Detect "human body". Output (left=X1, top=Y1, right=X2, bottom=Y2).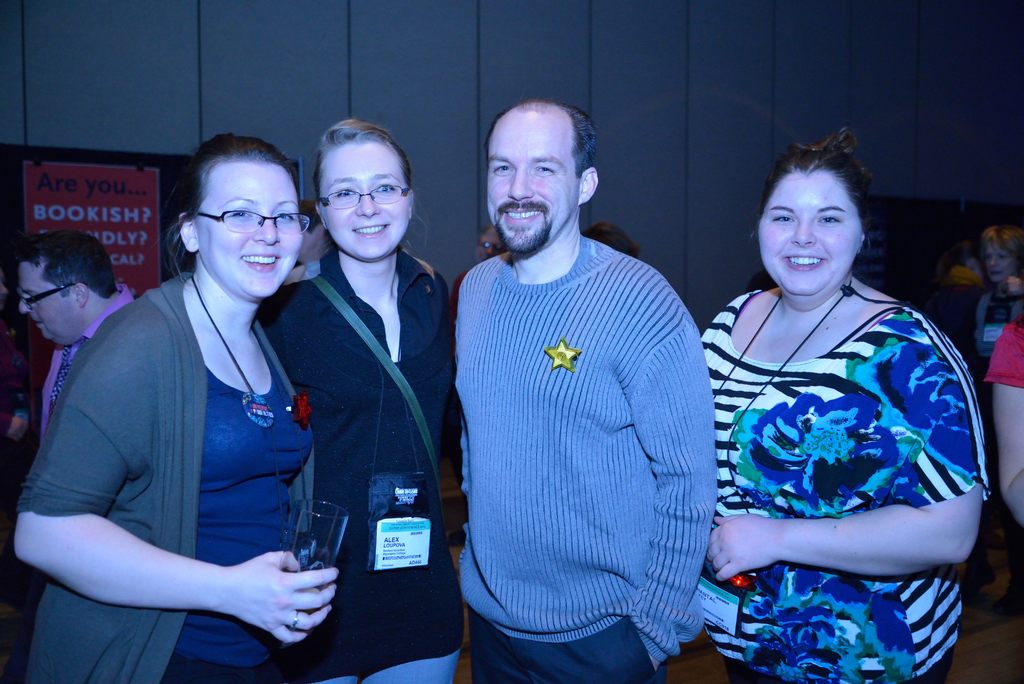
(left=977, top=282, right=1023, bottom=363).
